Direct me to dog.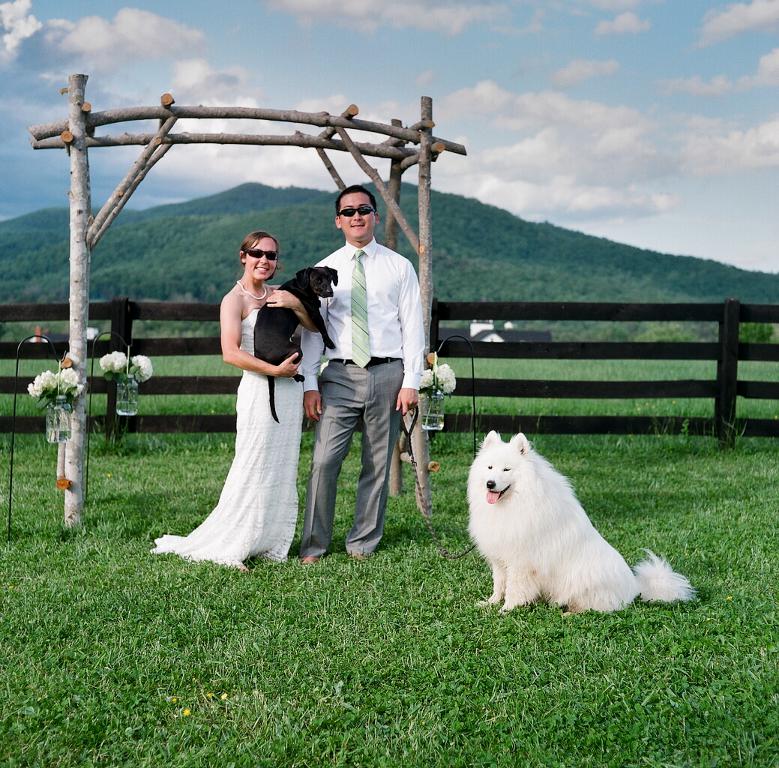
Direction: <region>463, 429, 703, 620</region>.
